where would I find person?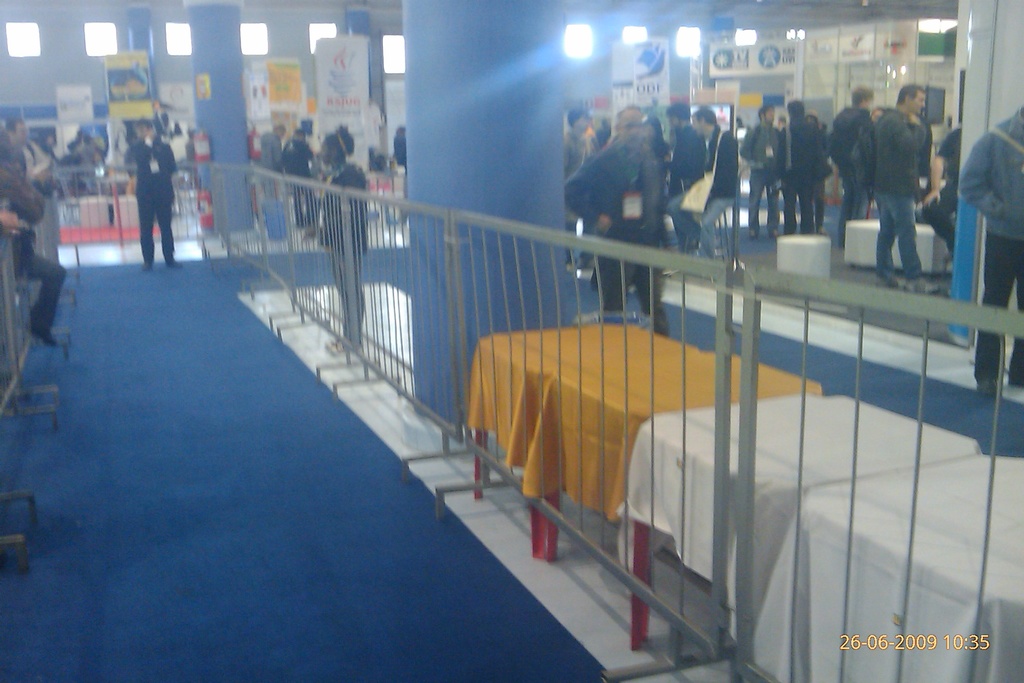
At <region>797, 110, 832, 215</region>.
